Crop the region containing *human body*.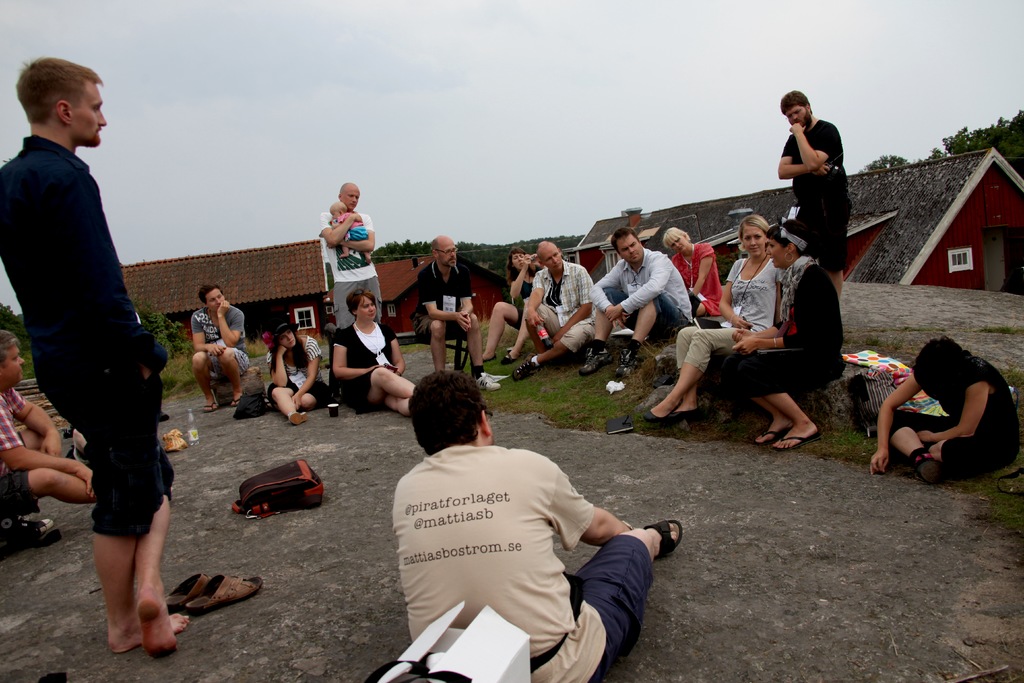
Crop region: x1=0 y1=385 x2=92 y2=524.
